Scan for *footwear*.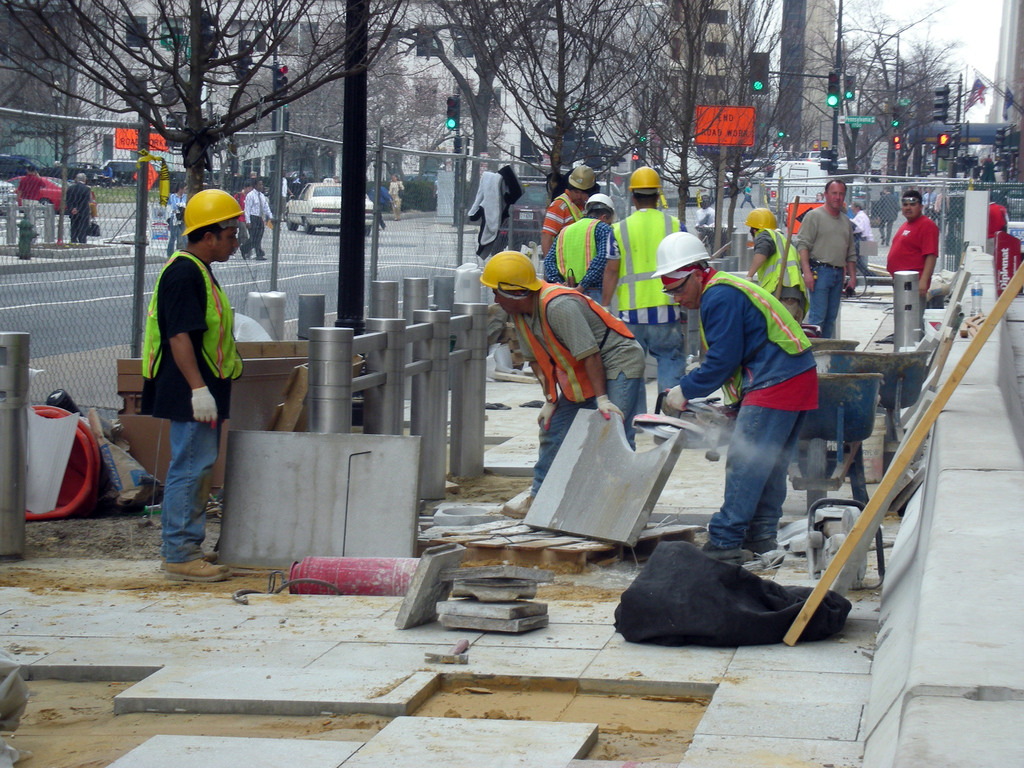
Scan result: detection(689, 538, 751, 570).
